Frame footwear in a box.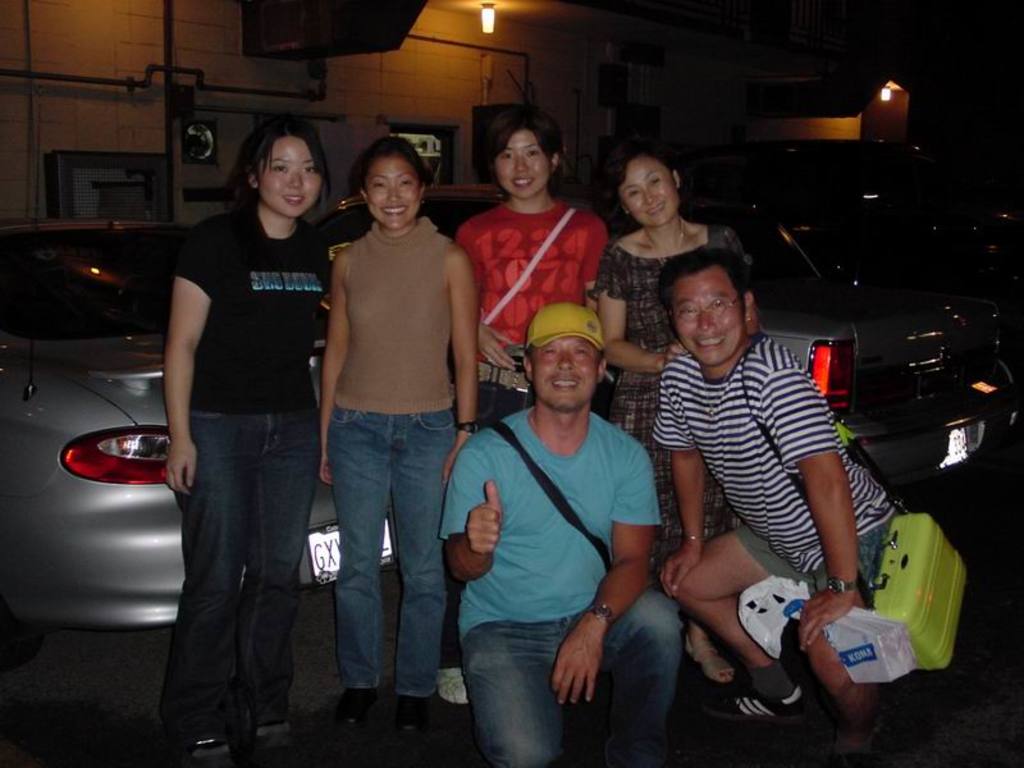
335/687/378/746.
